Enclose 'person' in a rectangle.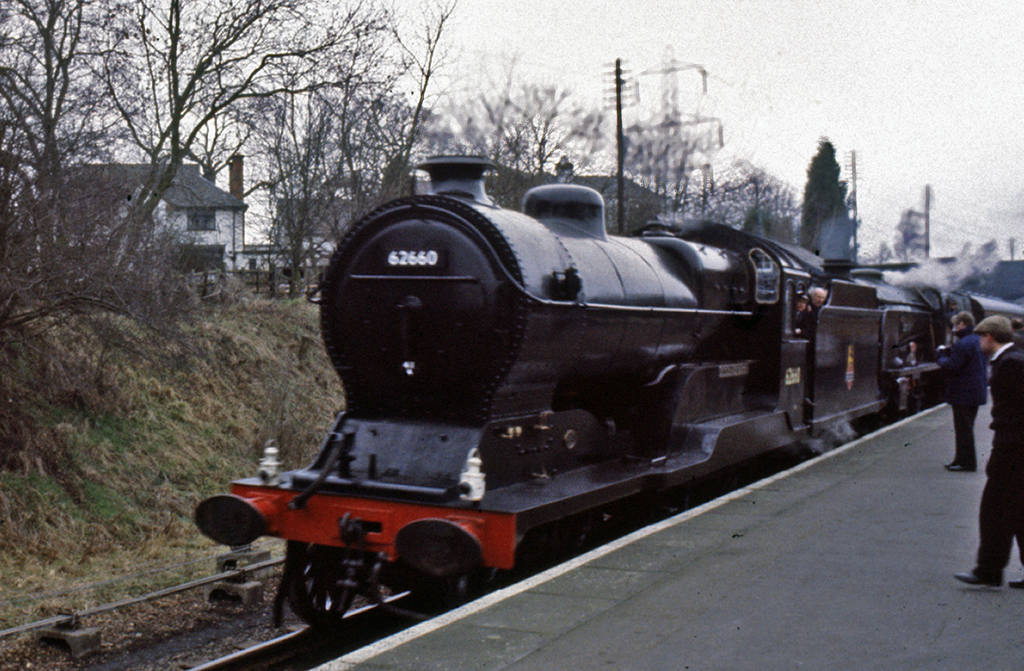
936/311/986/473.
